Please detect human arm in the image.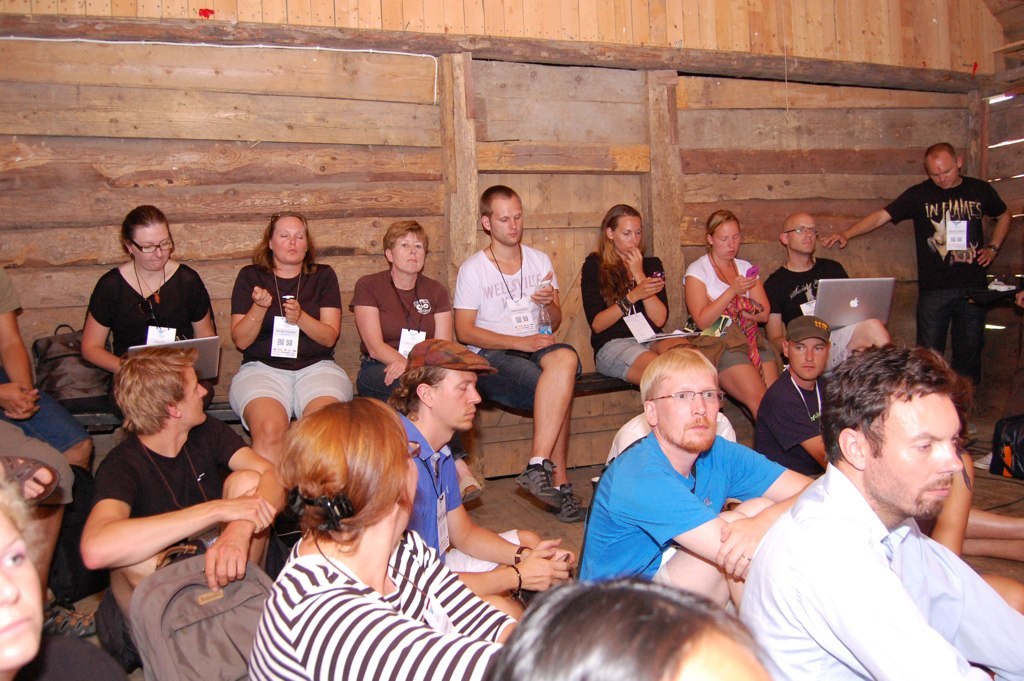
(x1=581, y1=254, x2=667, y2=335).
